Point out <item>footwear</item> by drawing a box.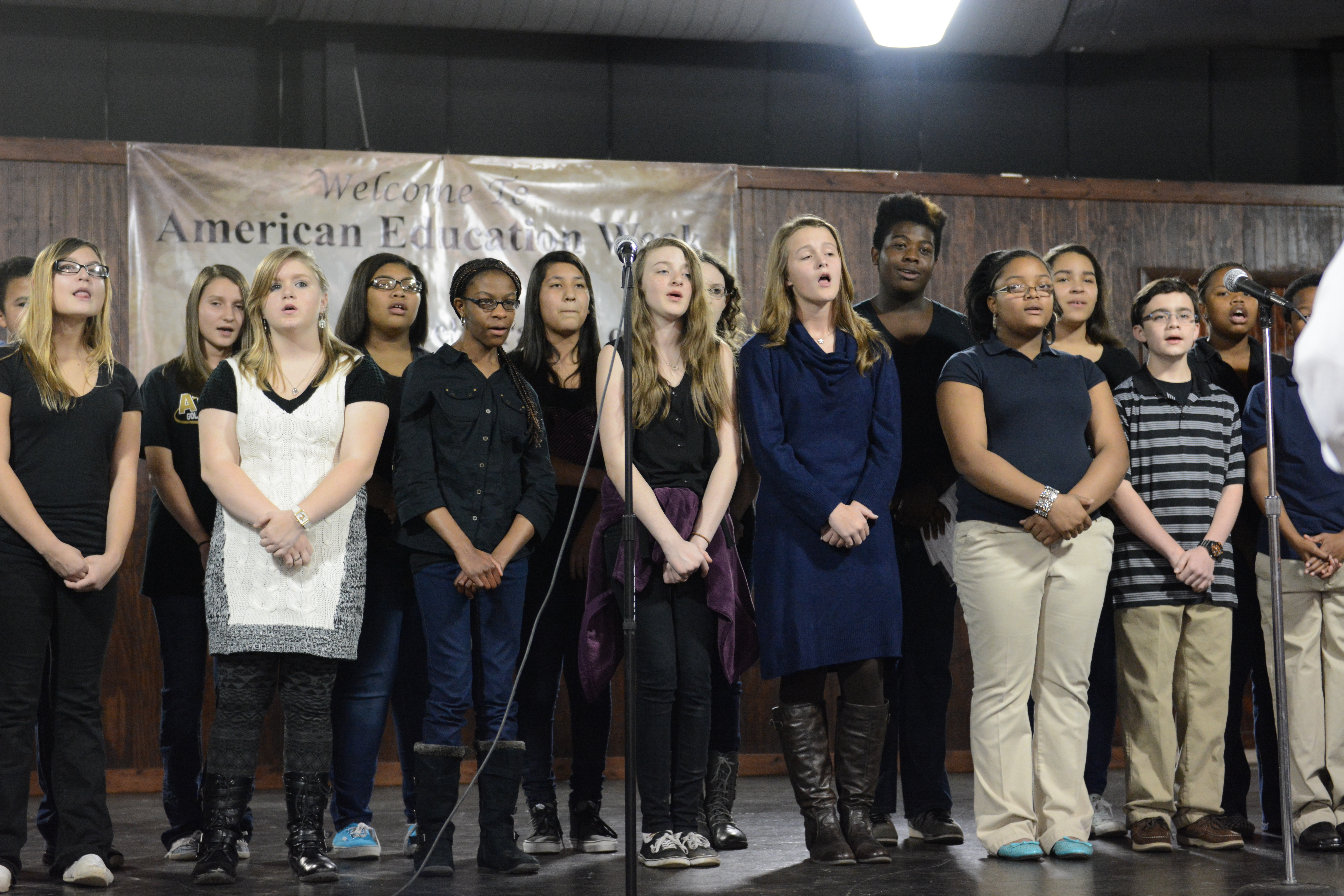
left=253, top=182, right=263, bottom=192.
